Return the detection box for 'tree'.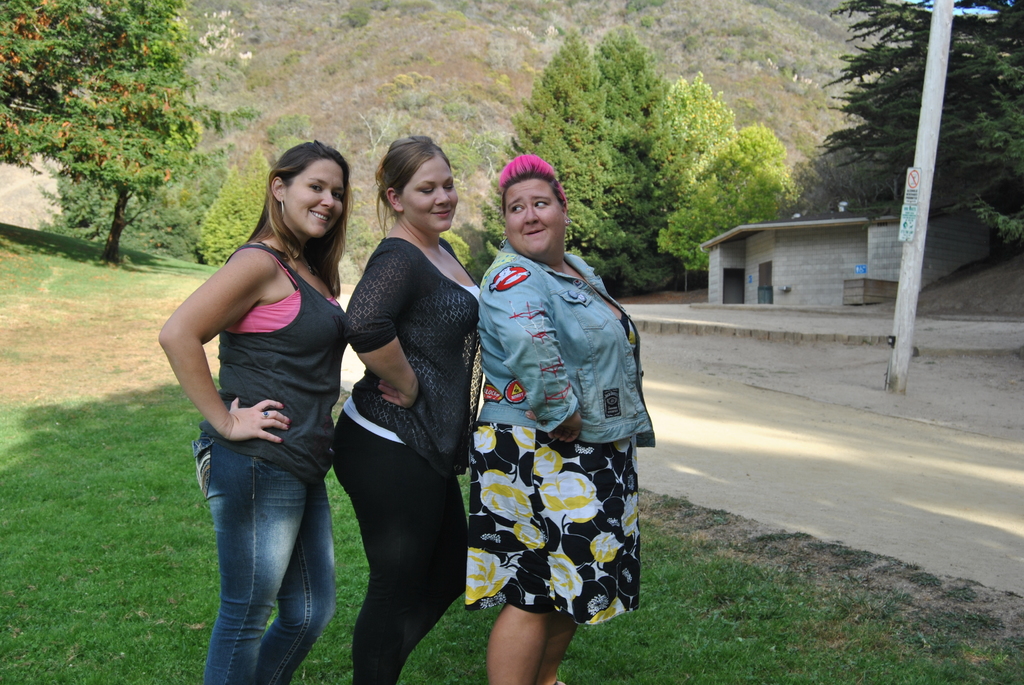
bbox=[792, 0, 1023, 248].
